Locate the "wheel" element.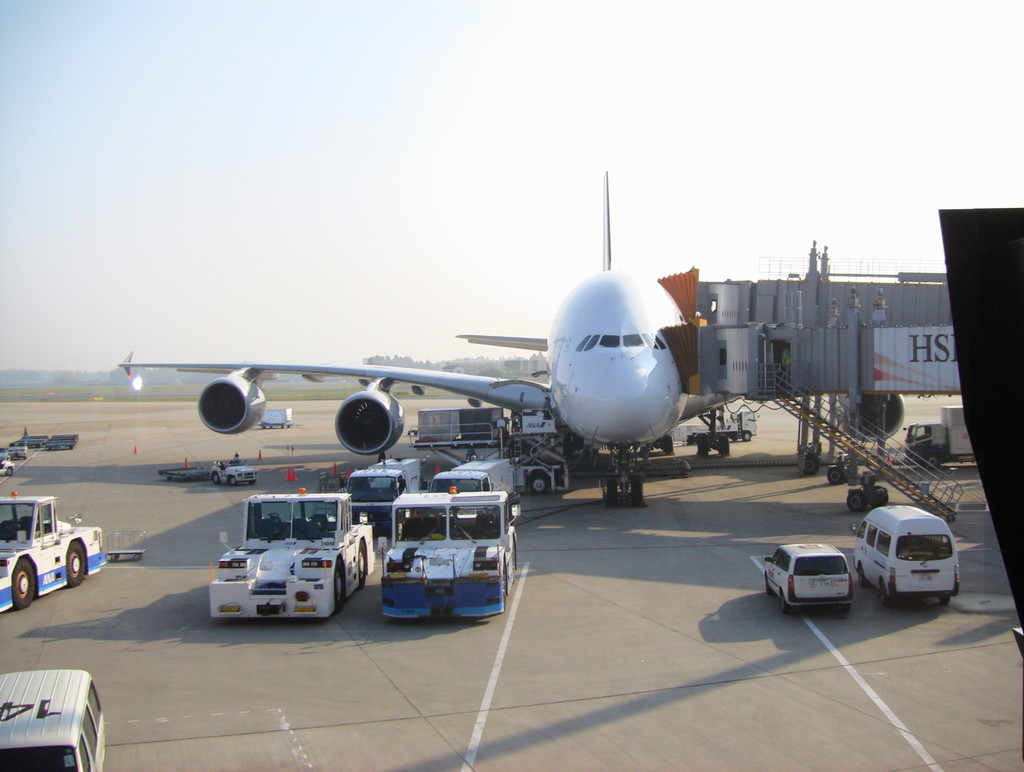
Element bbox: (left=762, top=576, right=772, bottom=593).
